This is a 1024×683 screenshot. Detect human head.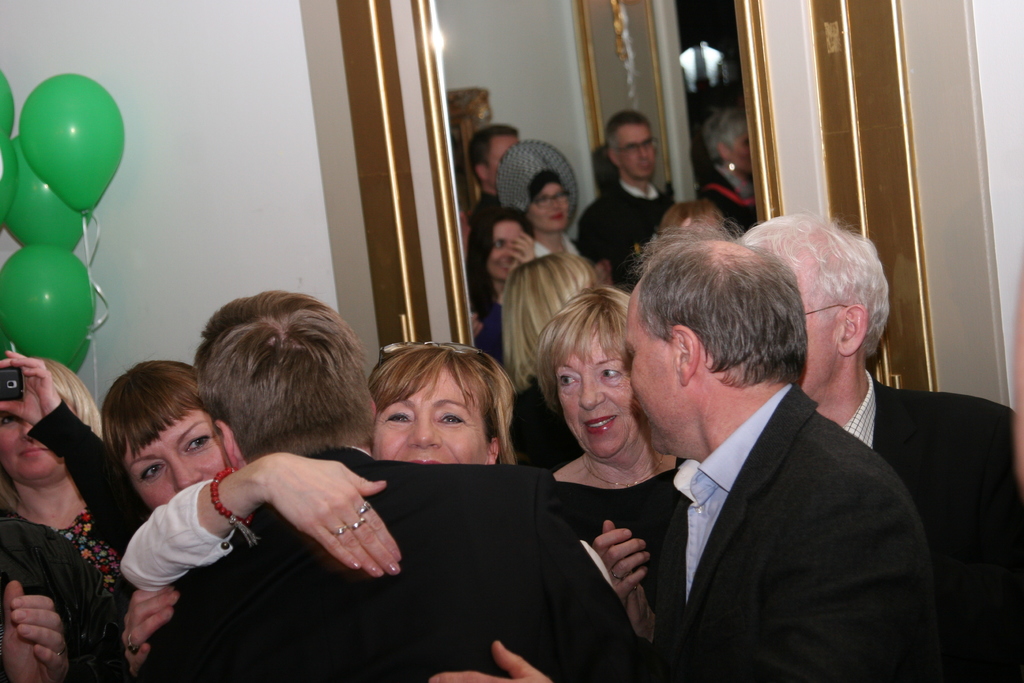
(left=199, top=293, right=369, bottom=459).
